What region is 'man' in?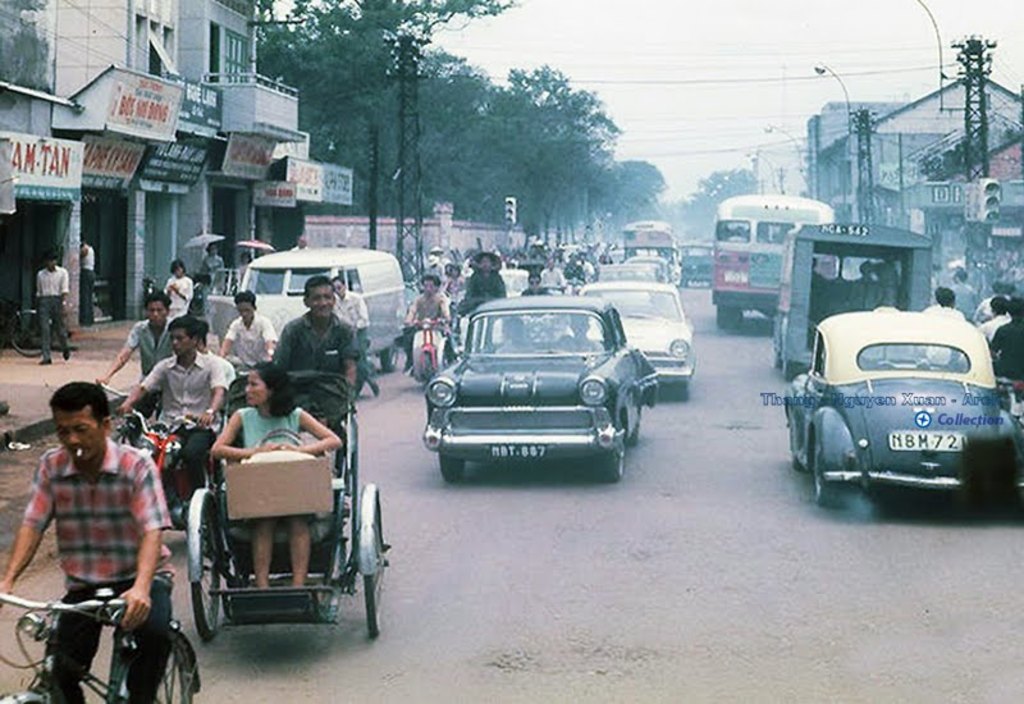
<region>577, 251, 596, 274</region>.
